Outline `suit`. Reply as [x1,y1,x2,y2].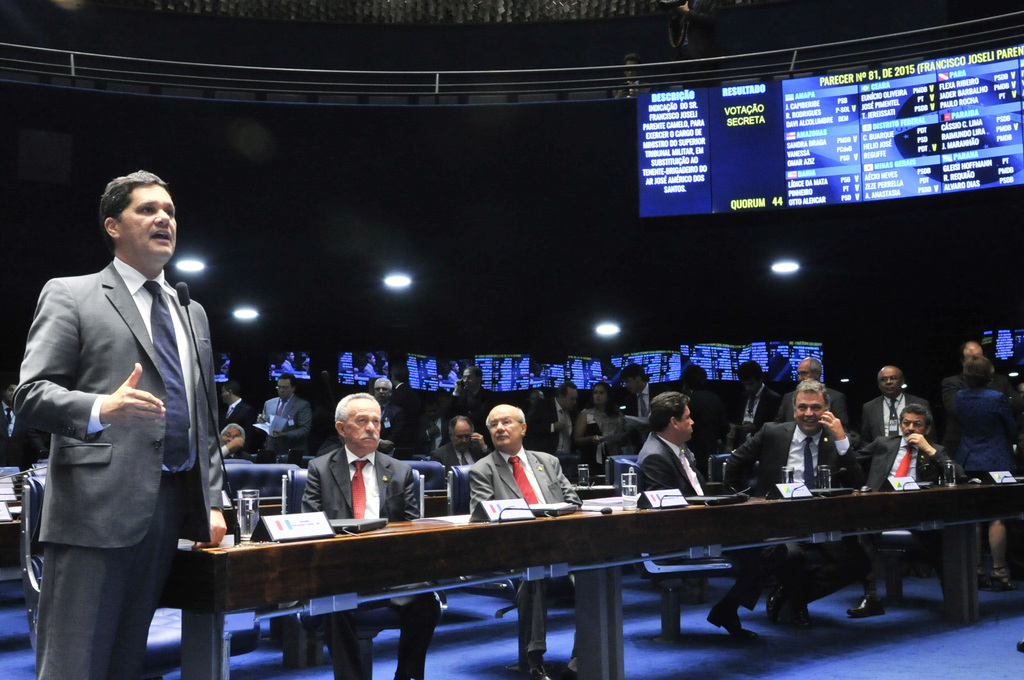
[430,443,488,473].
